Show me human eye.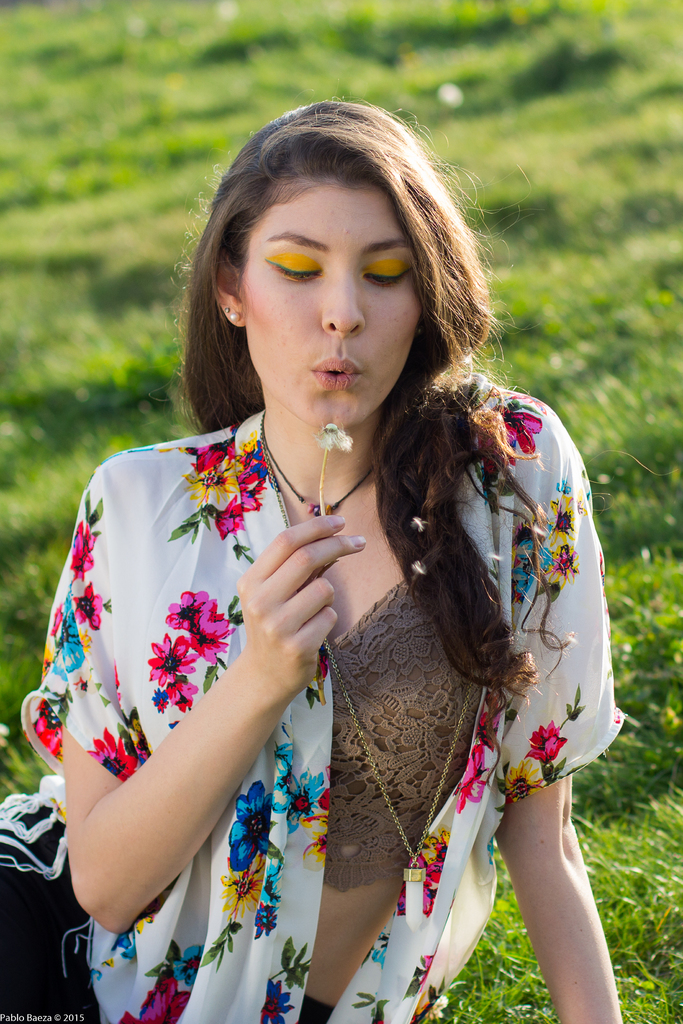
human eye is here: bbox=(265, 258, 322, 287).
